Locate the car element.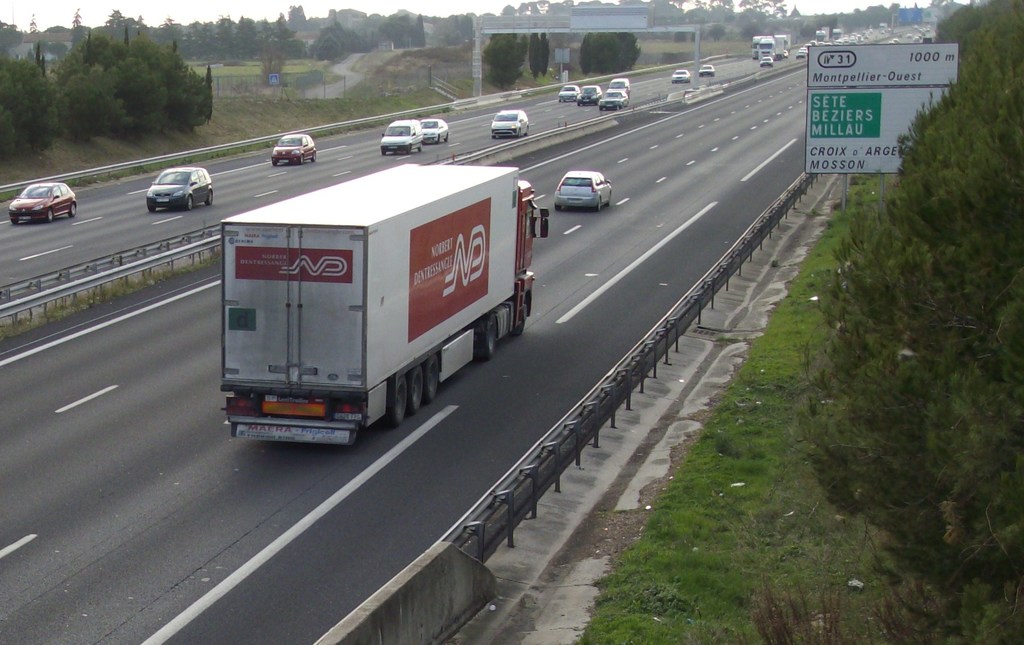
Element bbox: BBox(554, 174, 611, 206).
